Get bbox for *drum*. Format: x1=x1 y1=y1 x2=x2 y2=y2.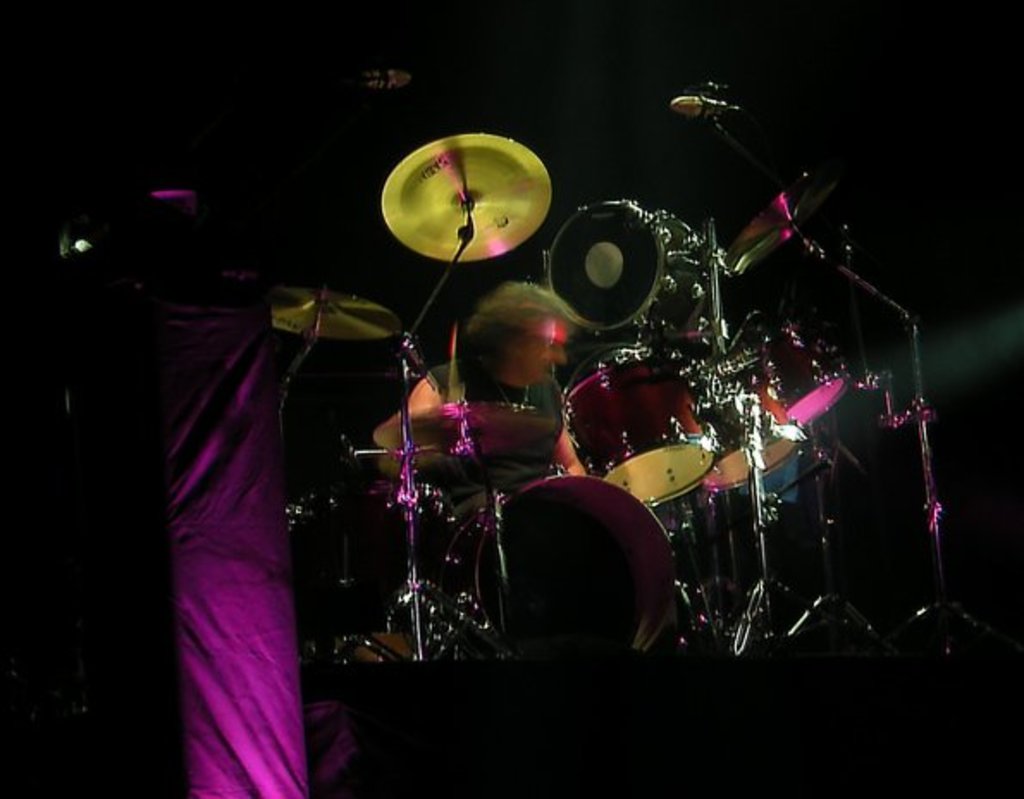
x1=737 y1=307 x2=847 y2=429.
